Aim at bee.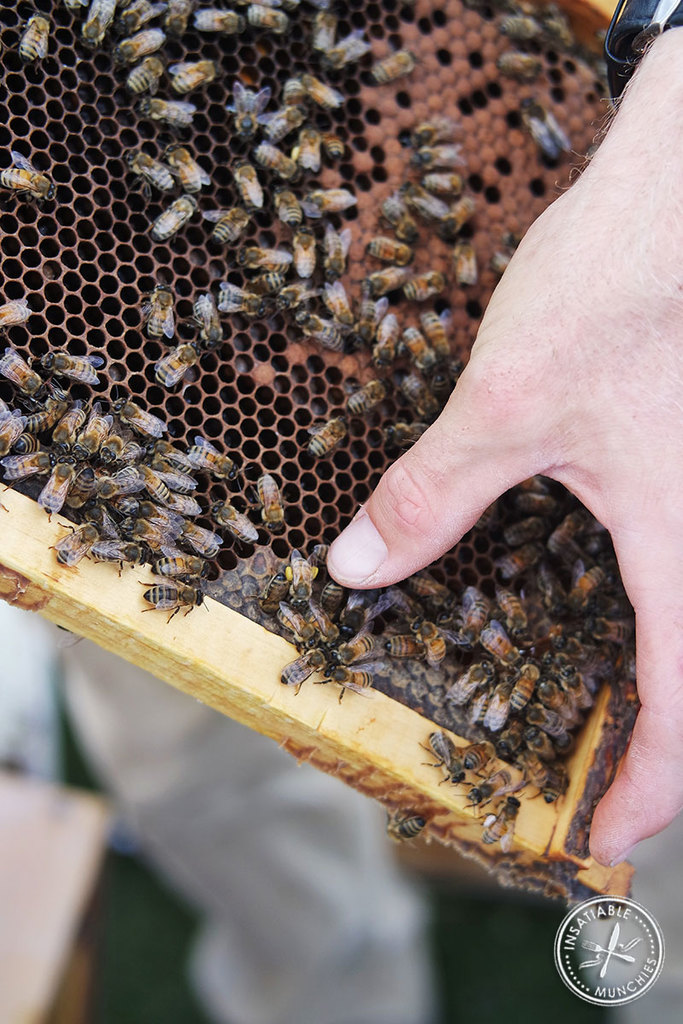
Aimed at 305, 218, 349, 282.
